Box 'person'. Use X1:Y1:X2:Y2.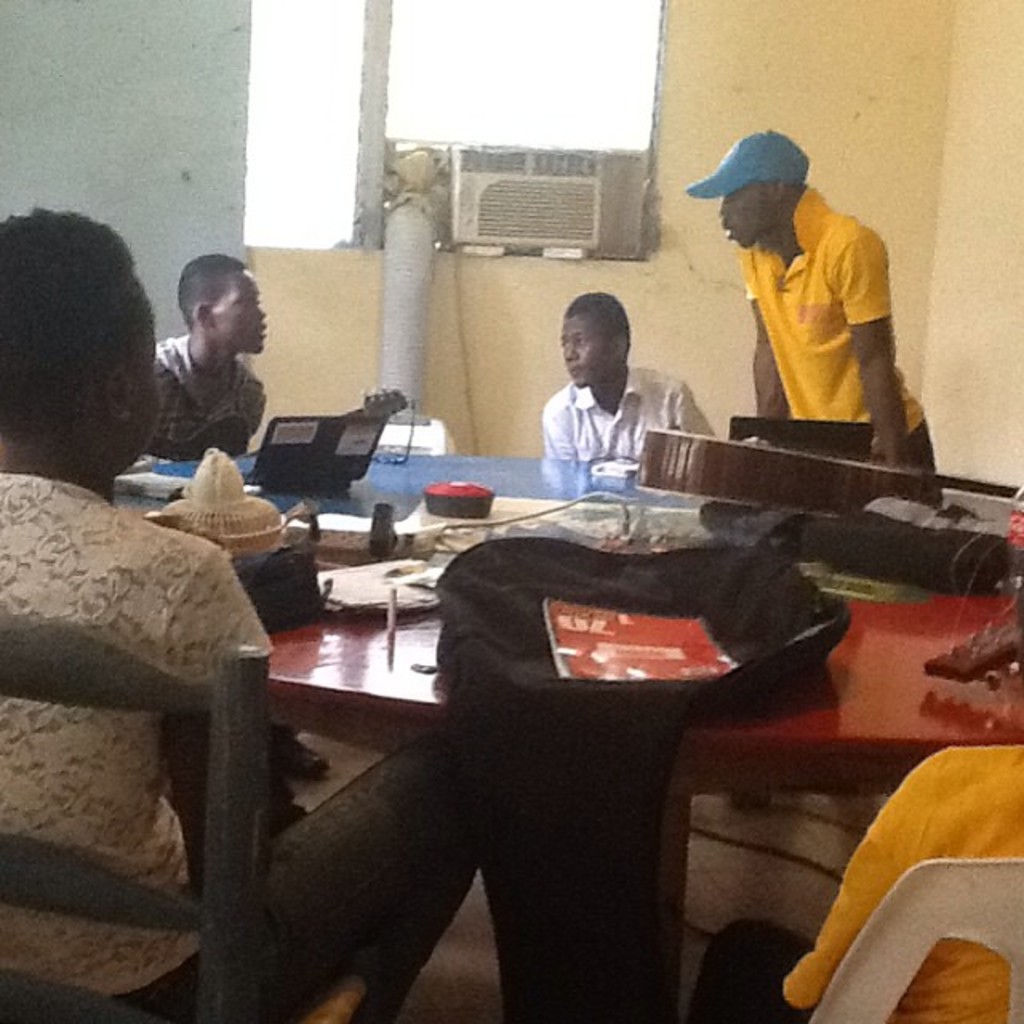
542:290:712:469.
